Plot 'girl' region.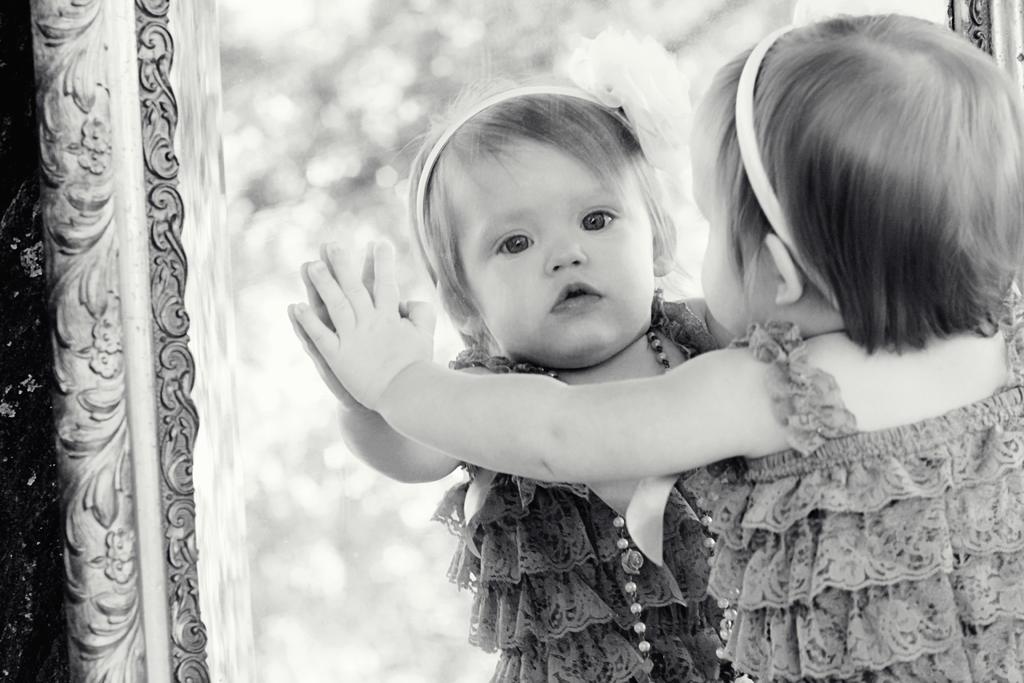
Plotted at box(294, 14, 1023, 682).
